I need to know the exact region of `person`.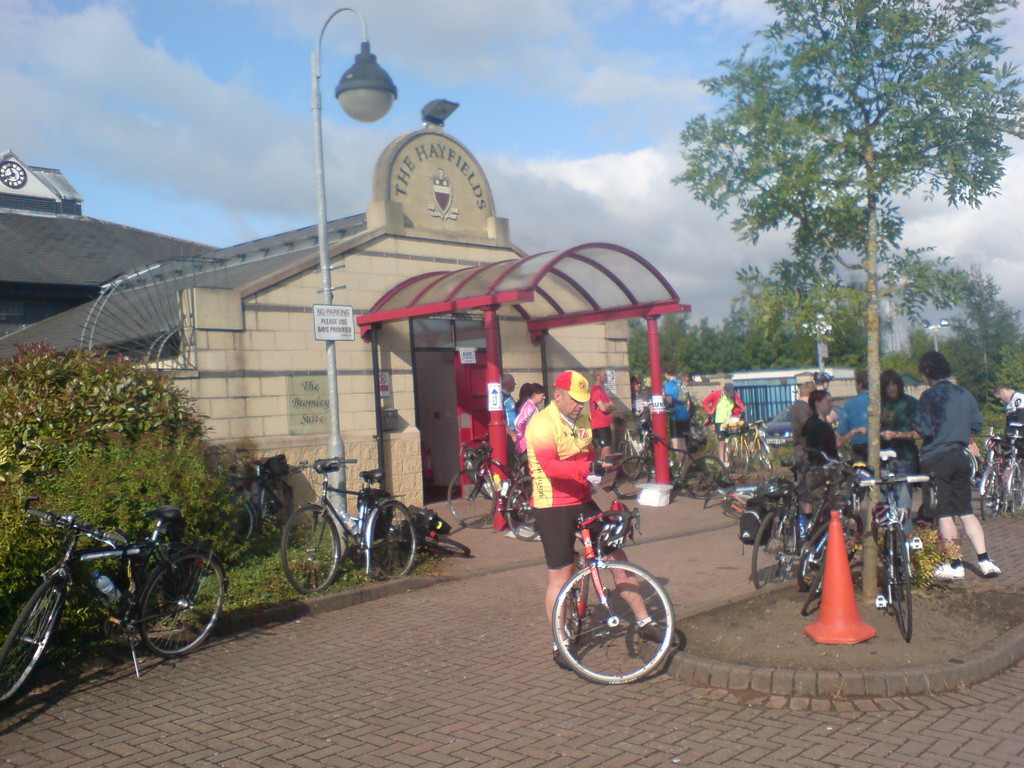
Region: x1=512 y1=380 x2=546 y2=498.
